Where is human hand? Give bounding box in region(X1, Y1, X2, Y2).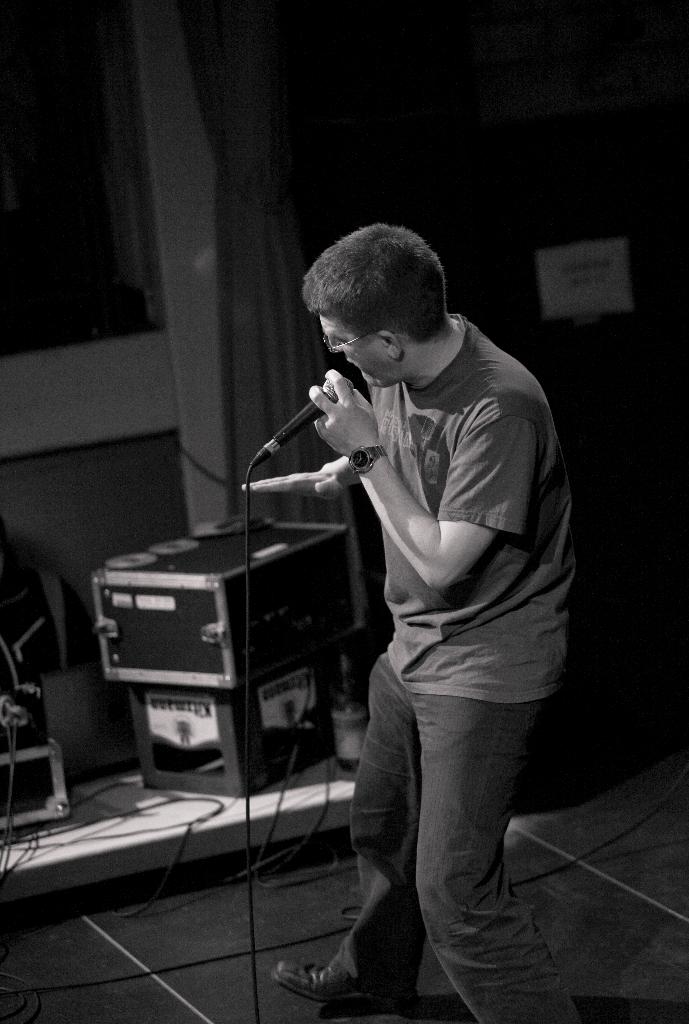
region(241, 467, 344, 502).
